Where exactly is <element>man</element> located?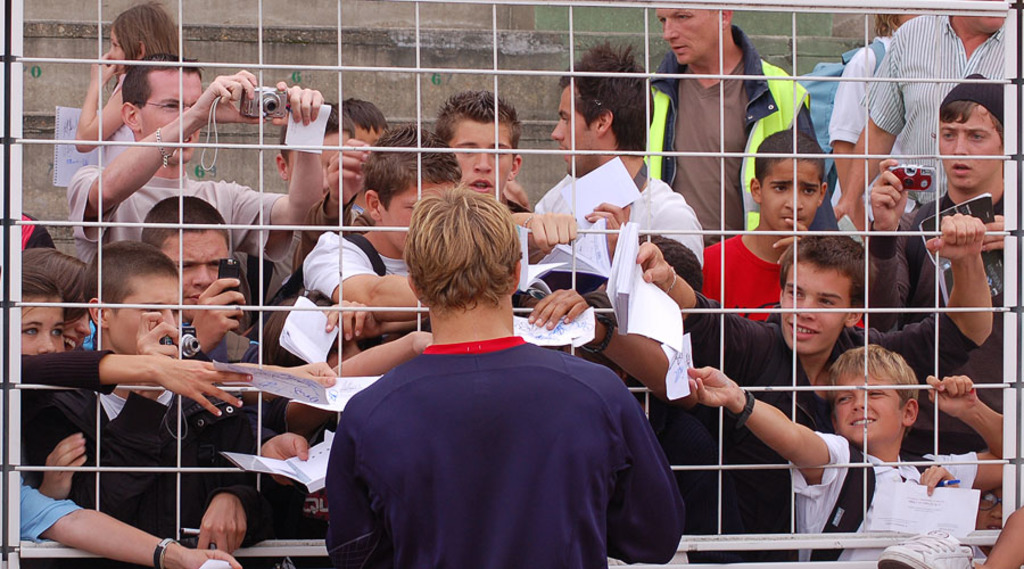
Its bounding box is (60, 53, 329, 295).
